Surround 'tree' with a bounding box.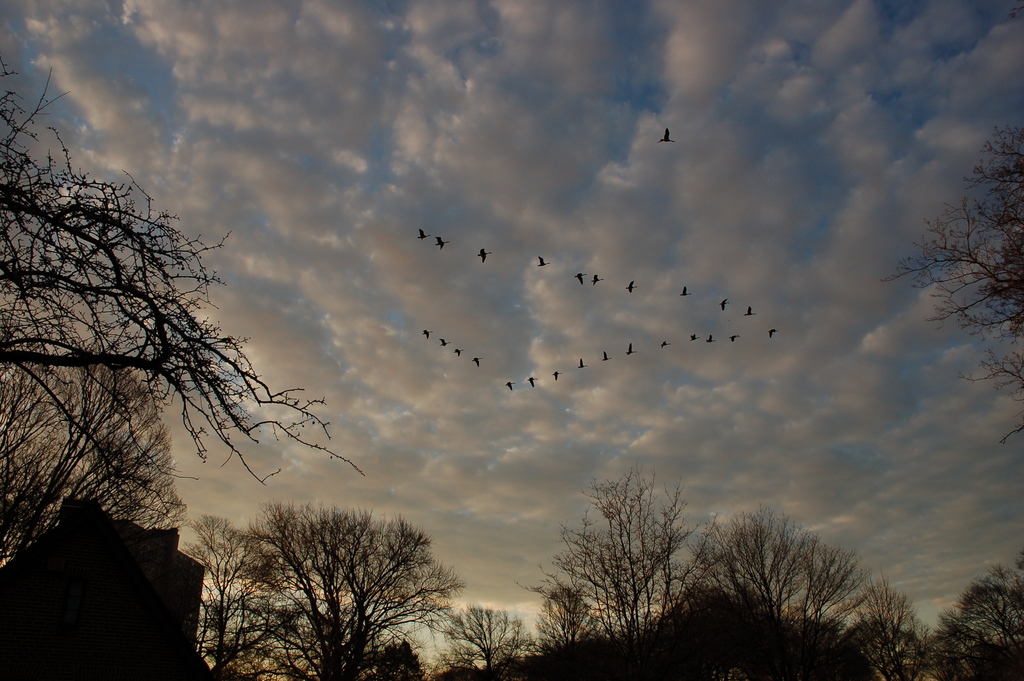
(881,123,1023,443).
